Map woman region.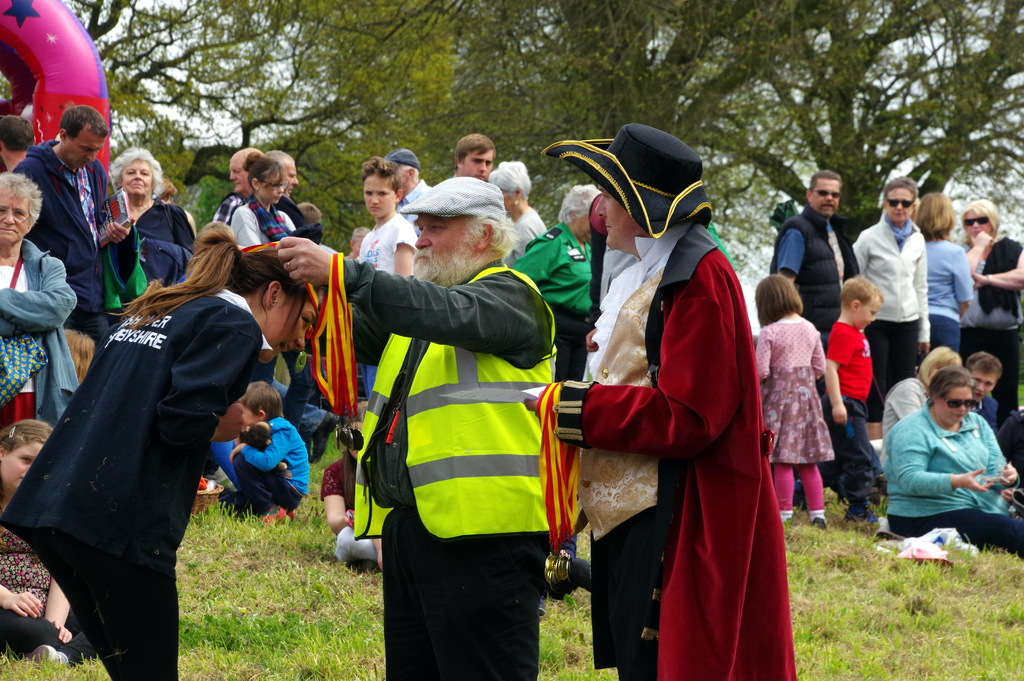
Mapped to 506,174,599,391.
